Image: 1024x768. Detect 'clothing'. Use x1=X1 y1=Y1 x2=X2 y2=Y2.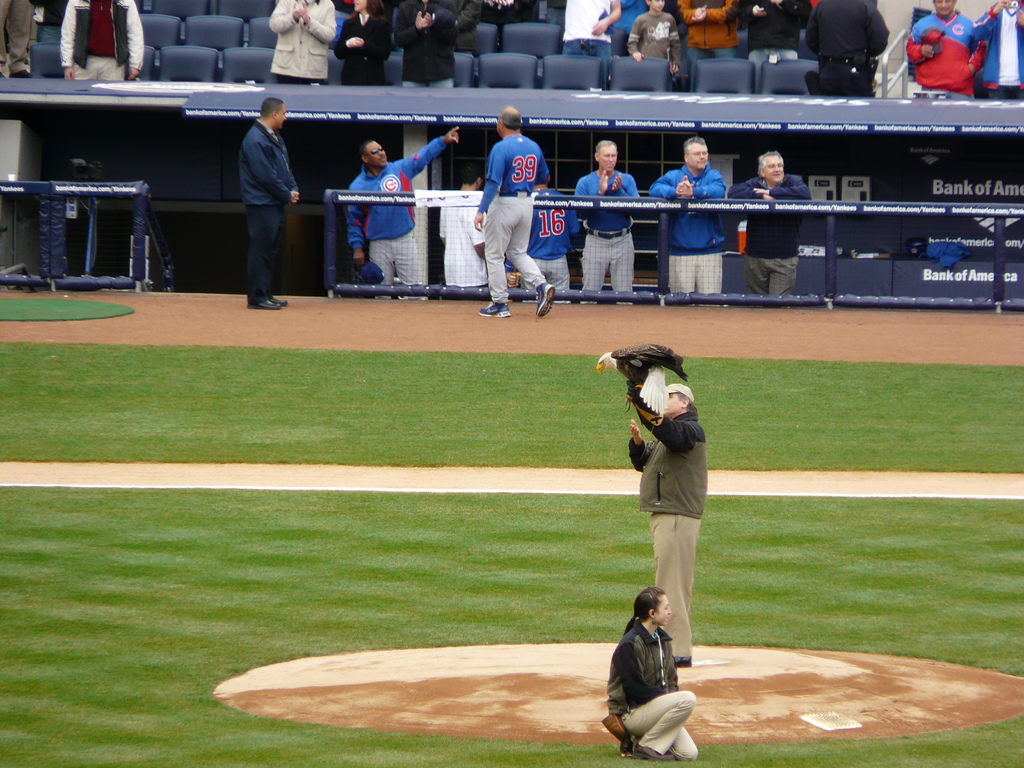
x1=564 y1=0 x2=612 y2=63.
